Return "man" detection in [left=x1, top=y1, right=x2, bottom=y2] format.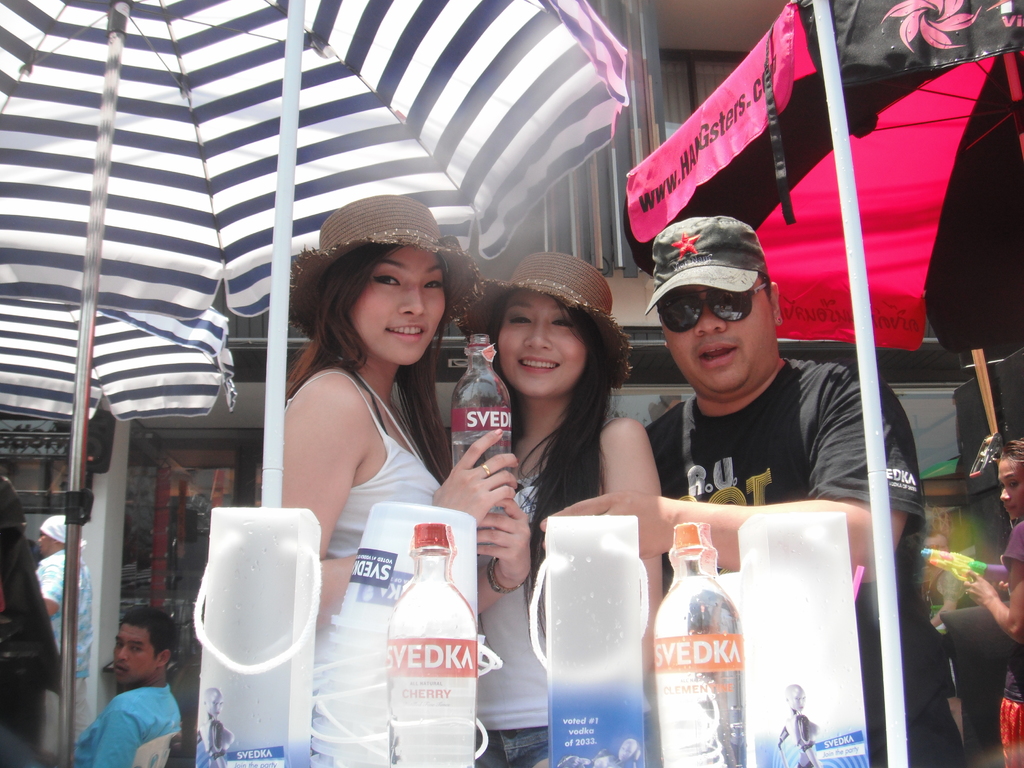
[left=72, top=629, right=186, bottom=764].
